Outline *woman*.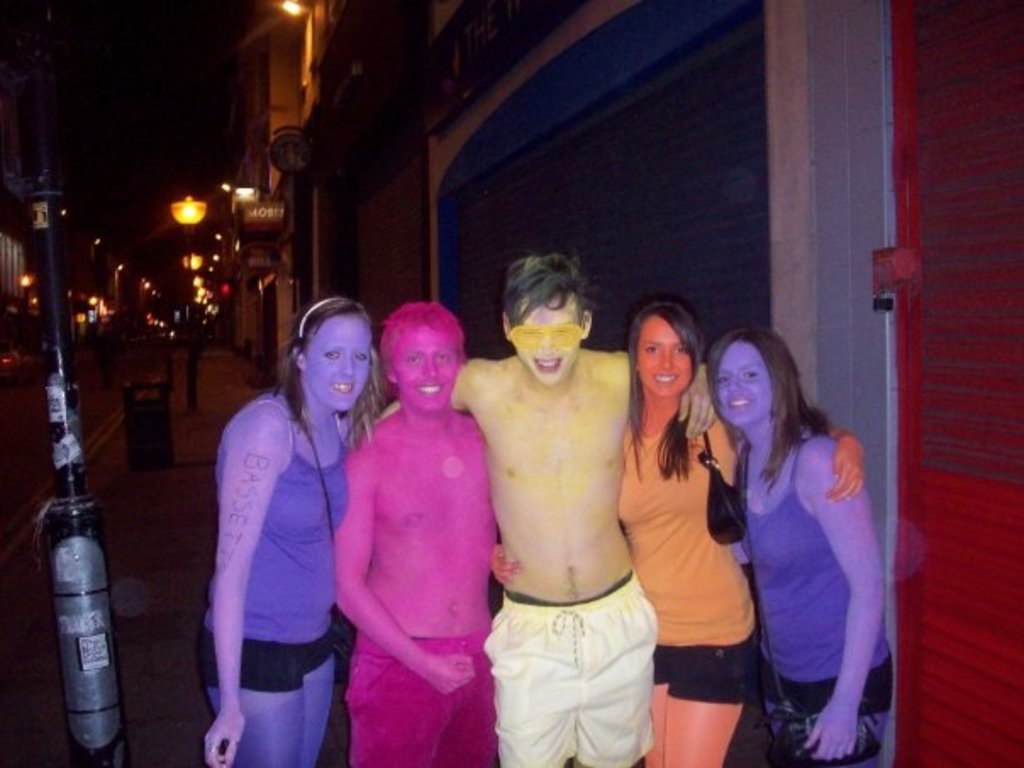
Outline: <box>704,320,897,766</box>.
